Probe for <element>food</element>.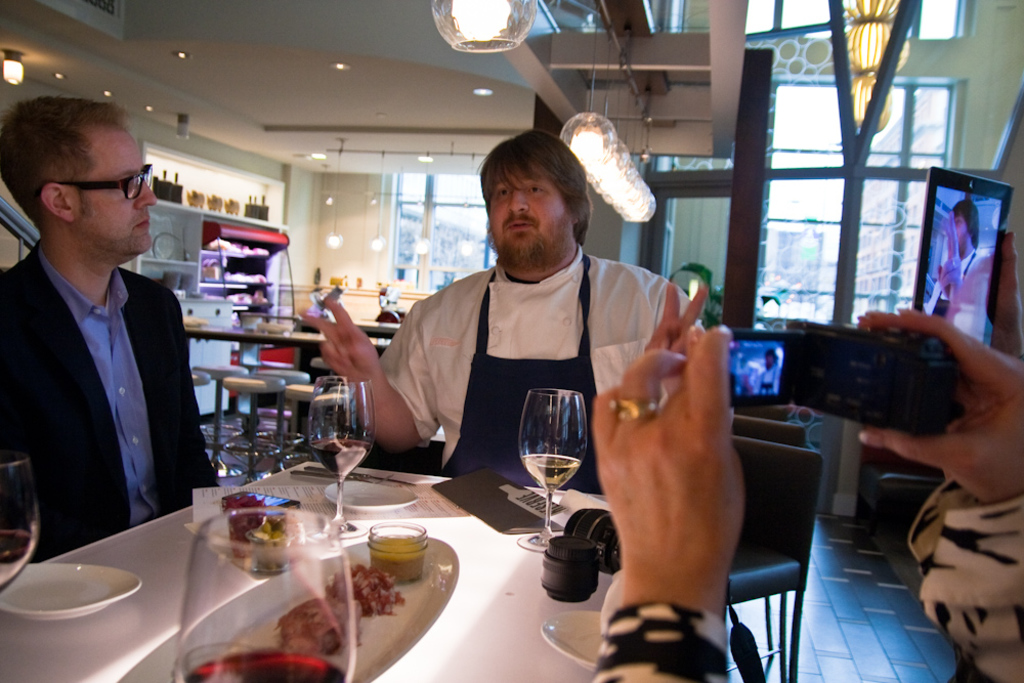
Probe result: BBox(248, 522, 305, 568).
